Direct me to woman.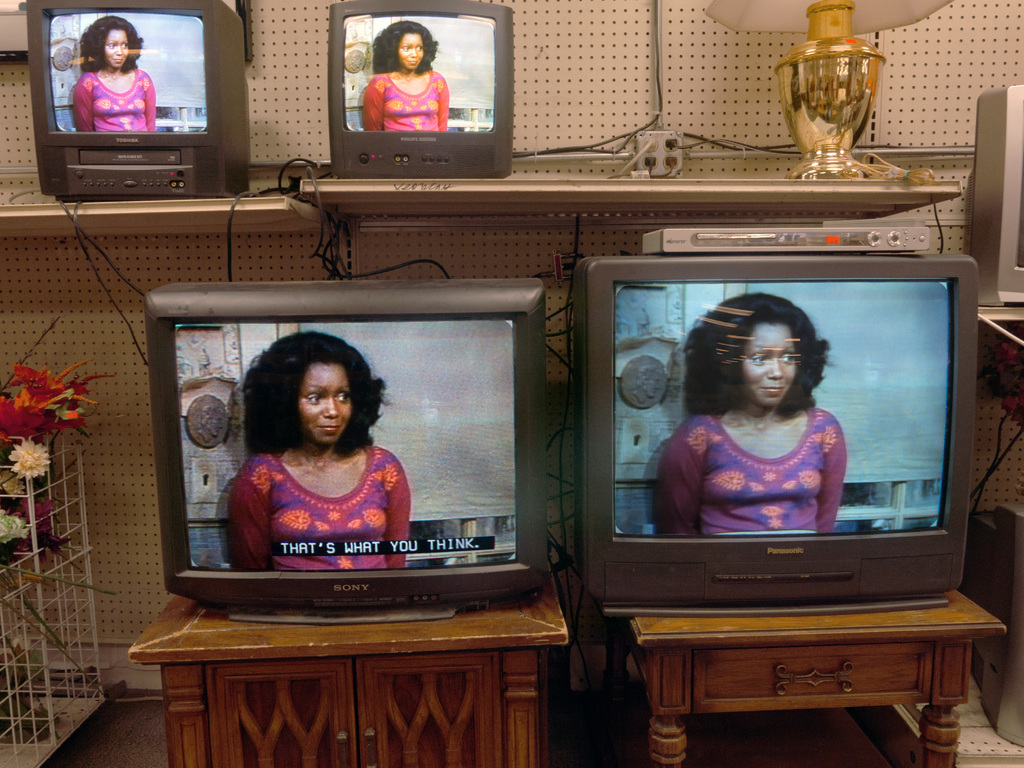
Direction: rect(657, 292, 847, 533).
